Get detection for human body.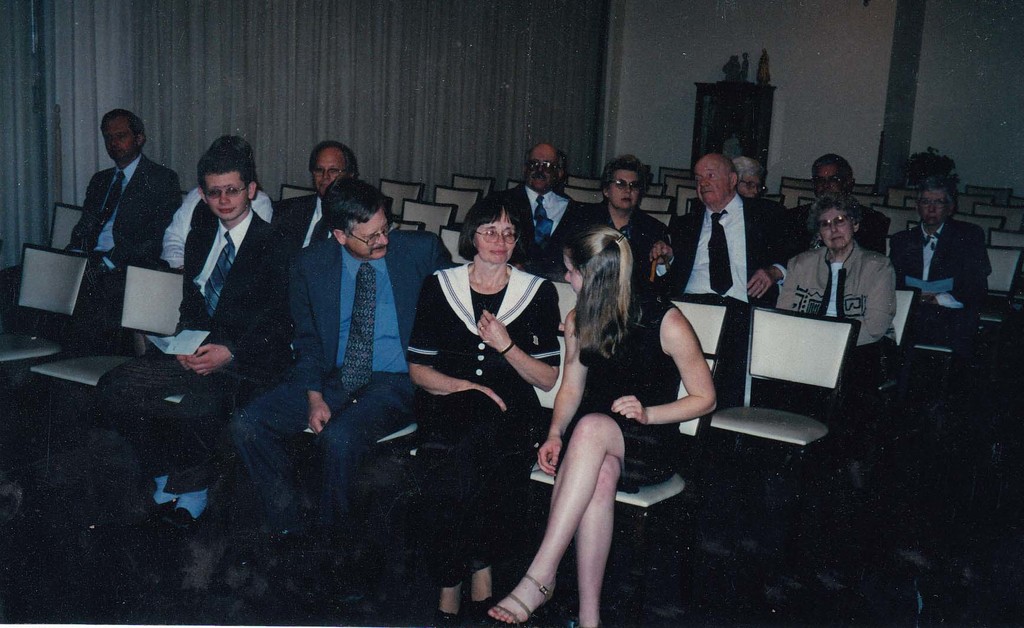
Detection: 234 228 454 566.
